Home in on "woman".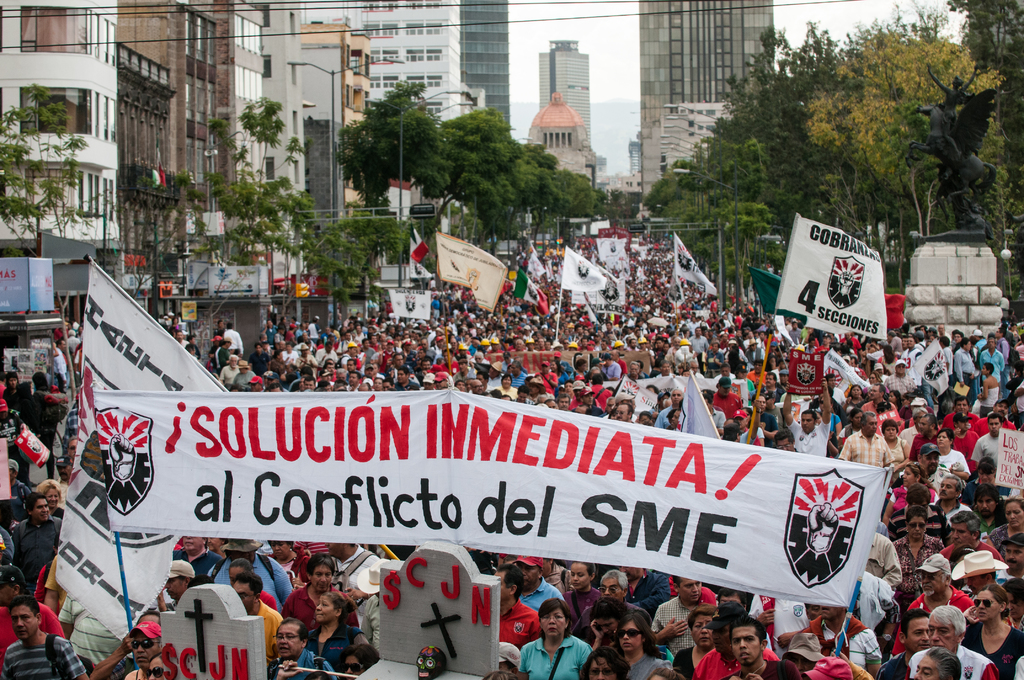
Homed in at x1=939 y1=428 x2=973 y2=478.
